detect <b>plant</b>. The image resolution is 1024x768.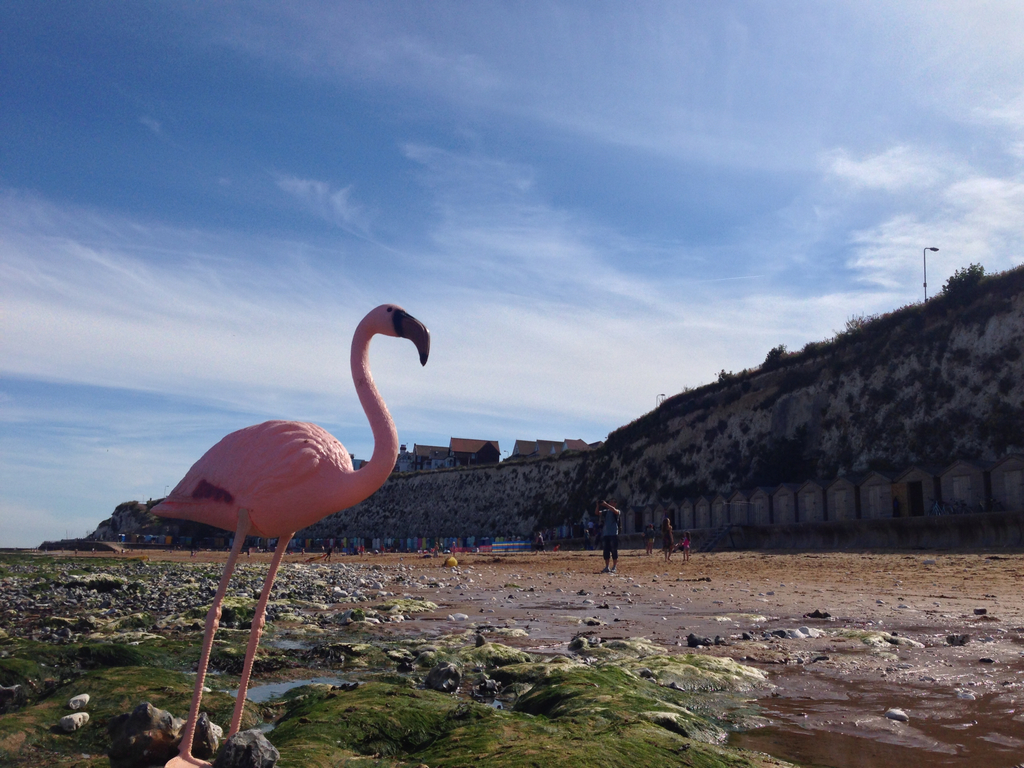
562, 471, 572, 477.
